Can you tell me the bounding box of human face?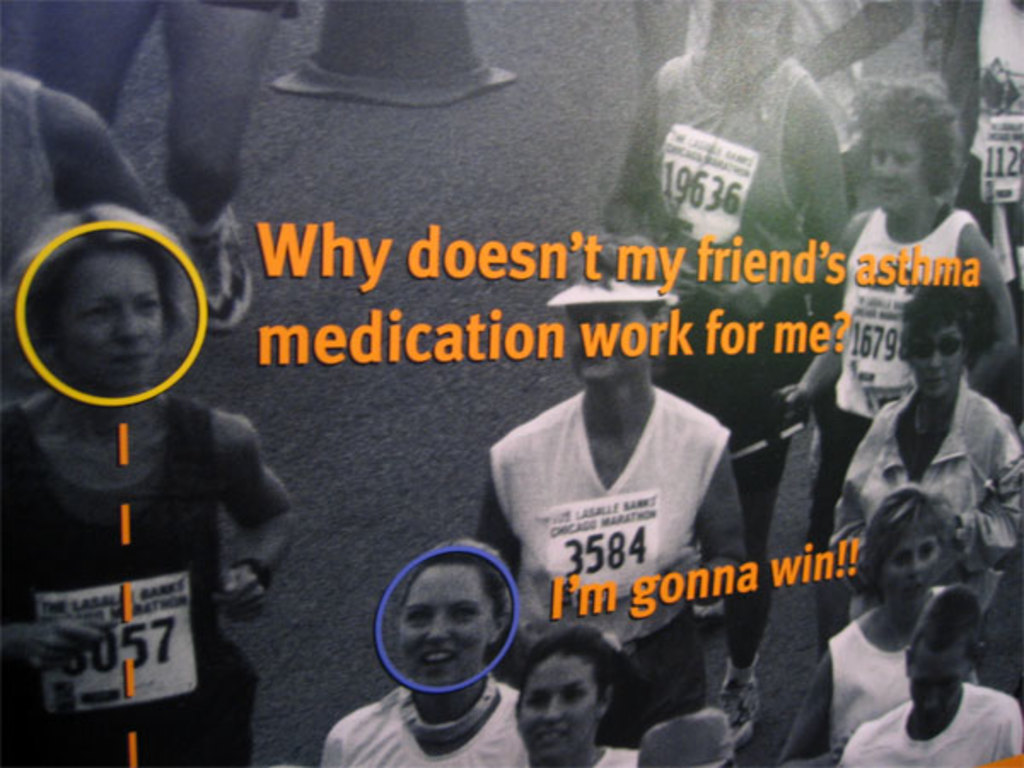
bbox=(567, 302, 655, 377).
